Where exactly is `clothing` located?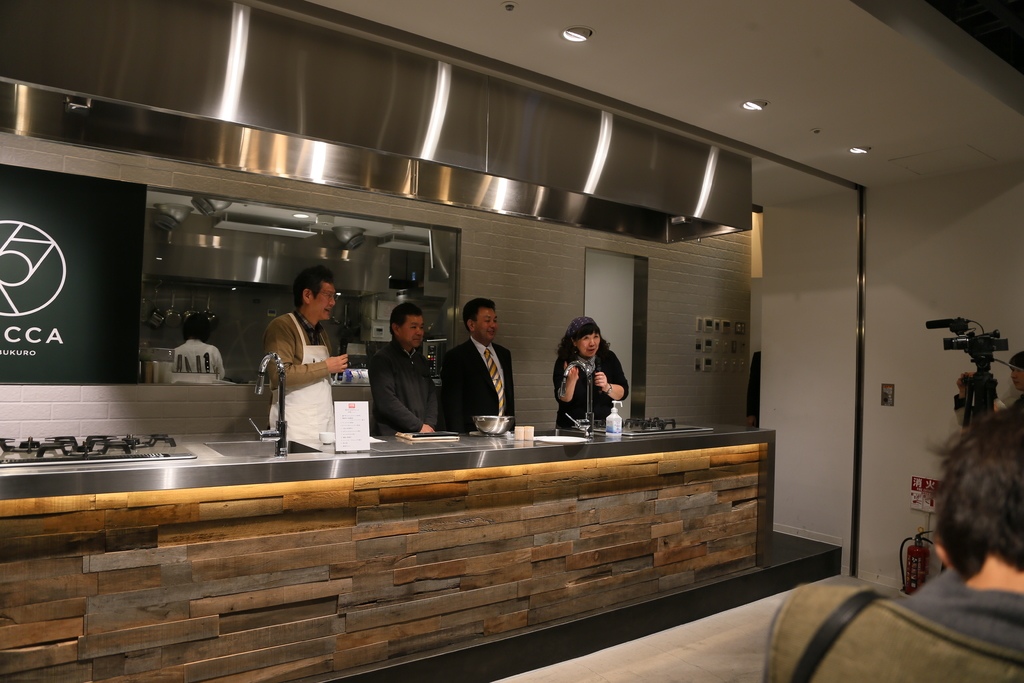
Its bounding box is l=443, t=335, r=513, b=440.
